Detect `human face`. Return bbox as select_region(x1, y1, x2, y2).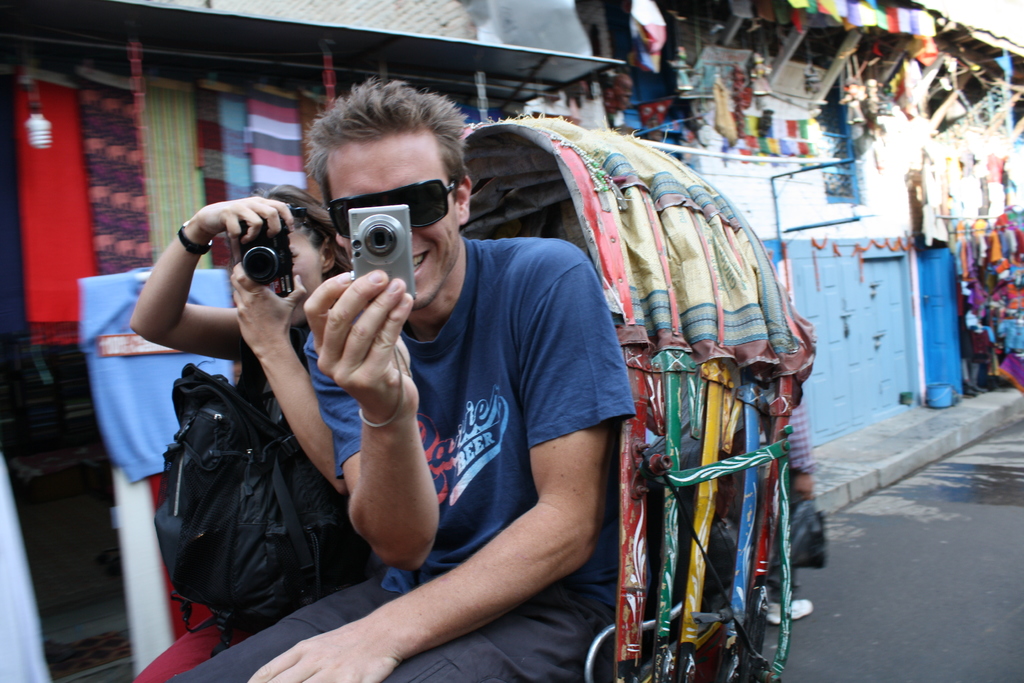
select_region(283, 223, 325, 329).
